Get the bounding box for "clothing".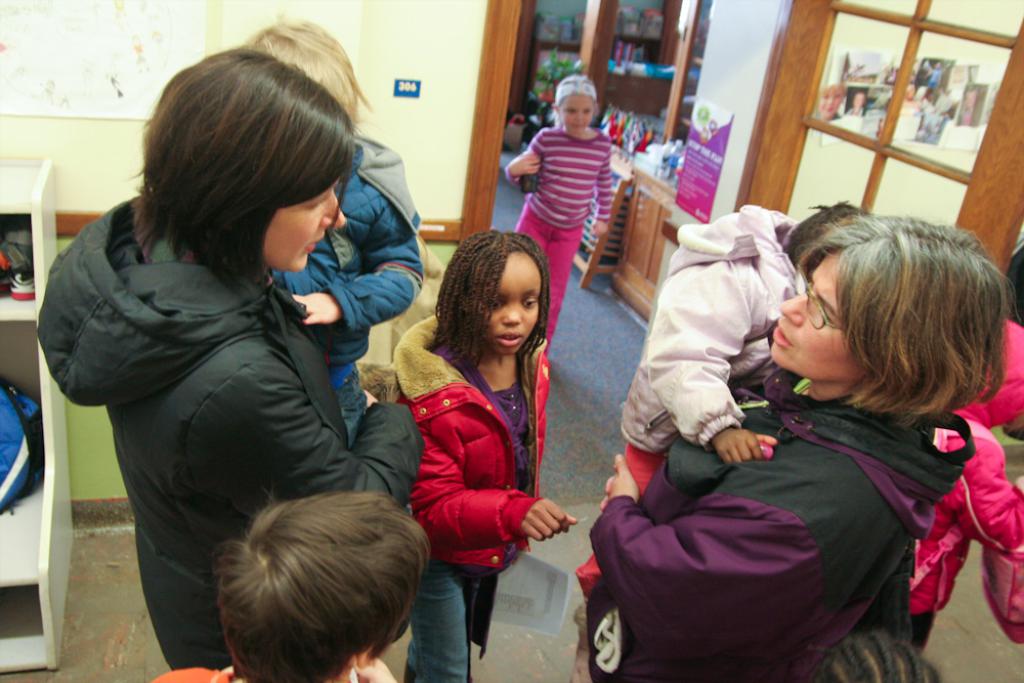
bbox=[514, 119, 614, 344].
